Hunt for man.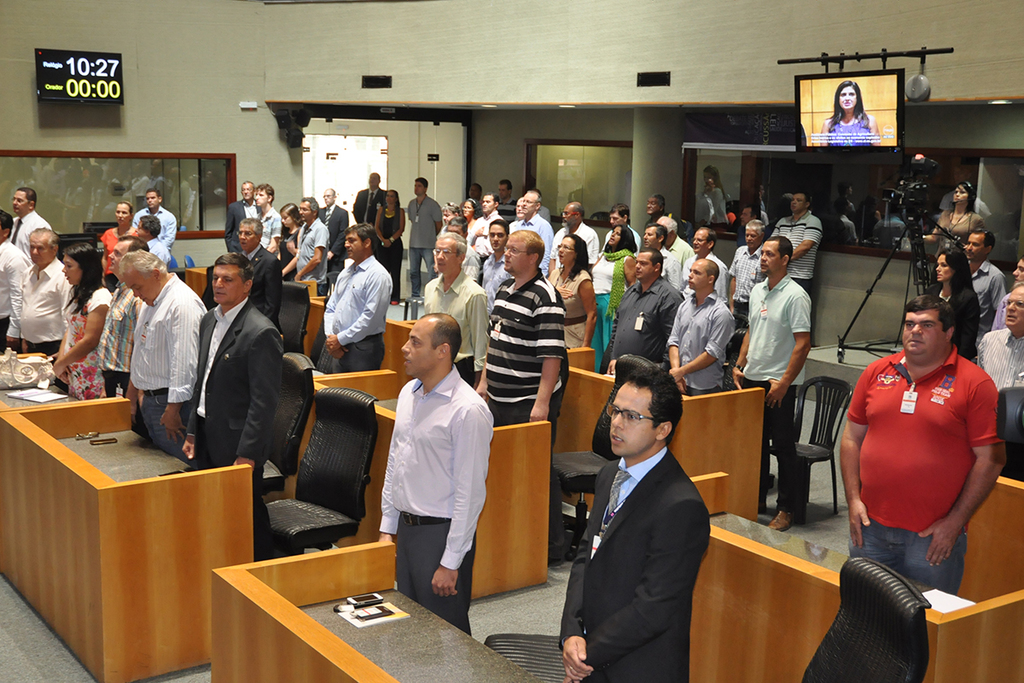
Hunted down at BBox(557, 344, 736, 671).
